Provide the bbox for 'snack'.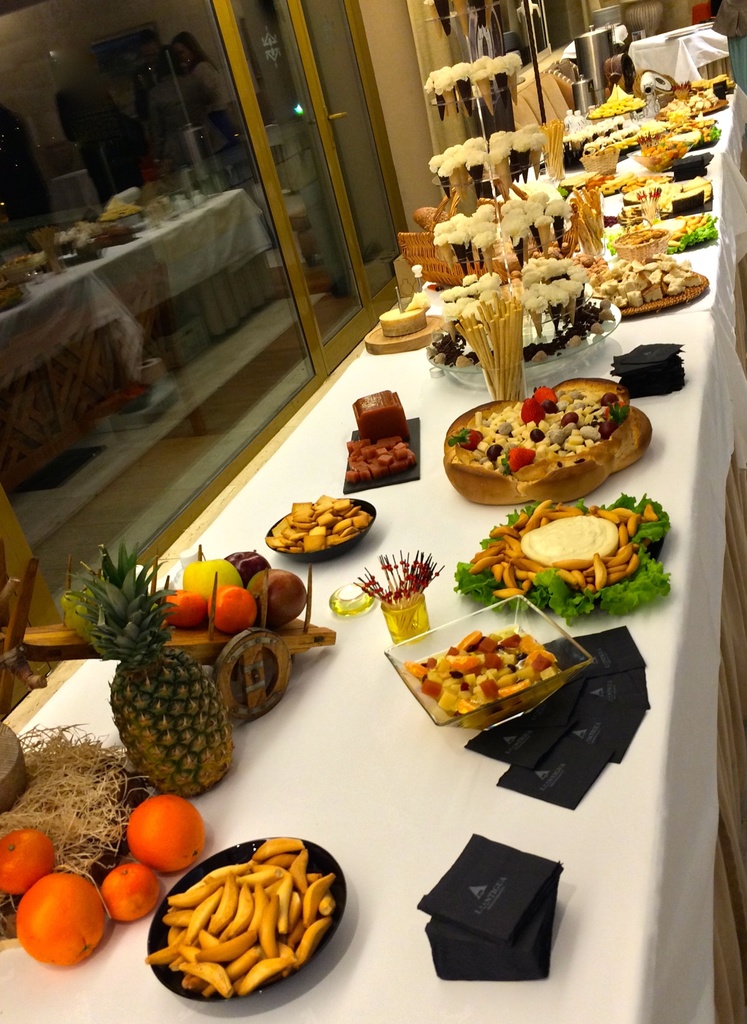
0/543/230/961.
